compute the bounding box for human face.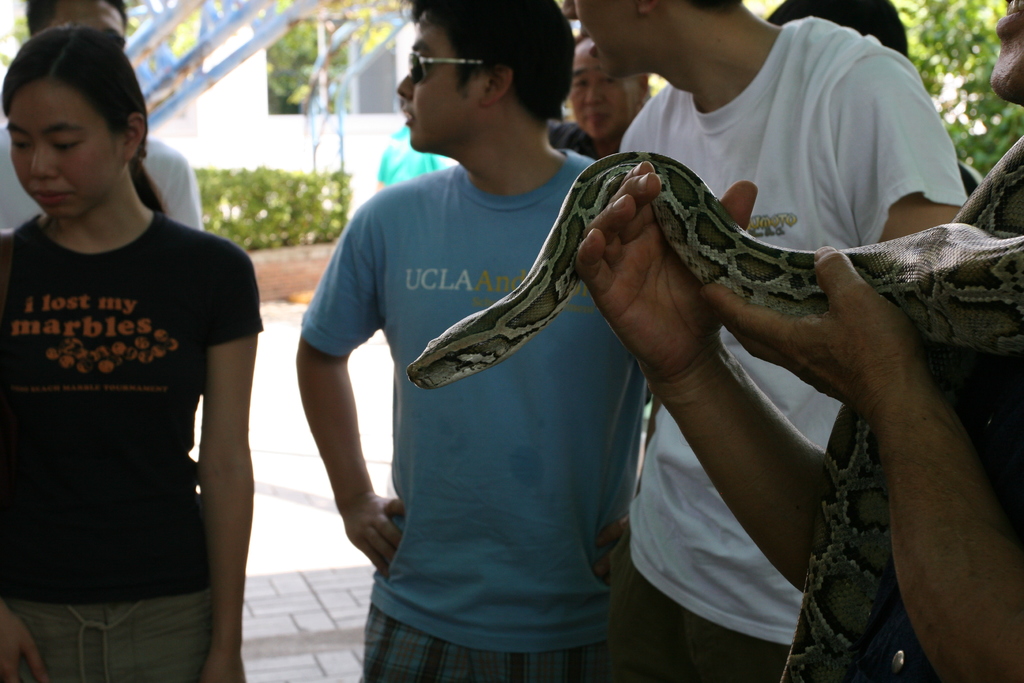
BBox(566, 42, 636, 137).
